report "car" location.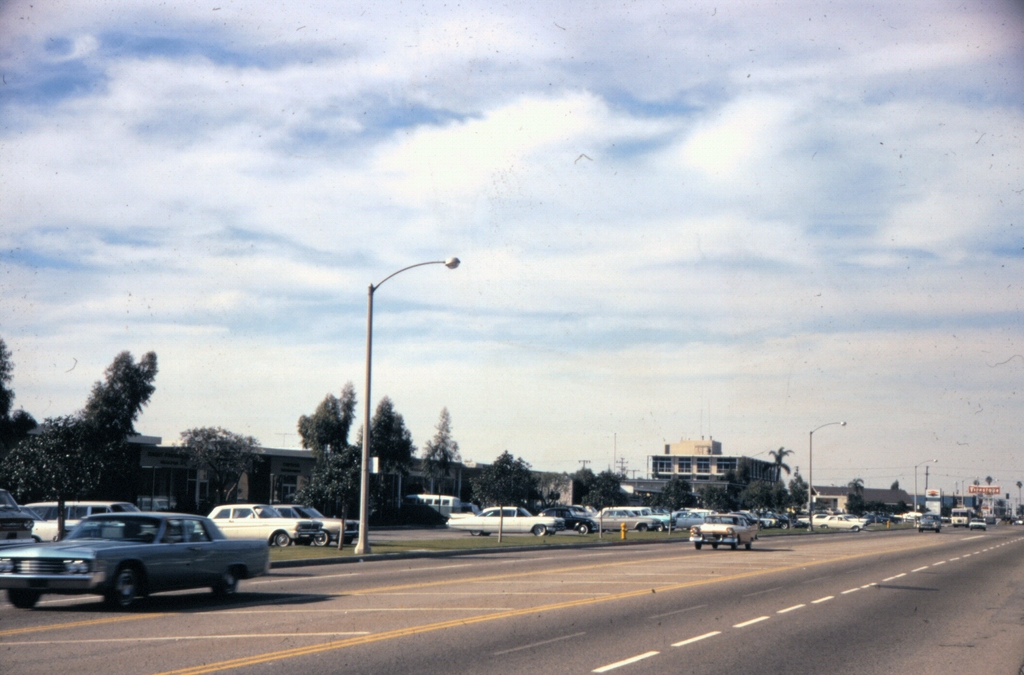
Report: 446 505 565 538.
